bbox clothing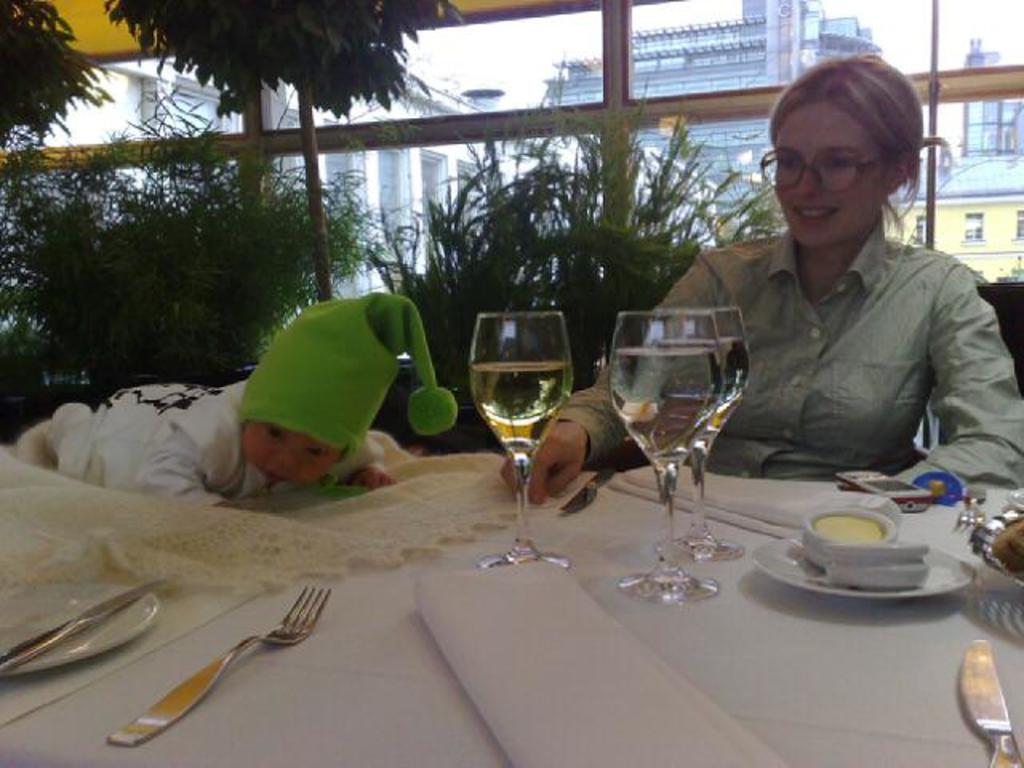
670/155/1014/514
